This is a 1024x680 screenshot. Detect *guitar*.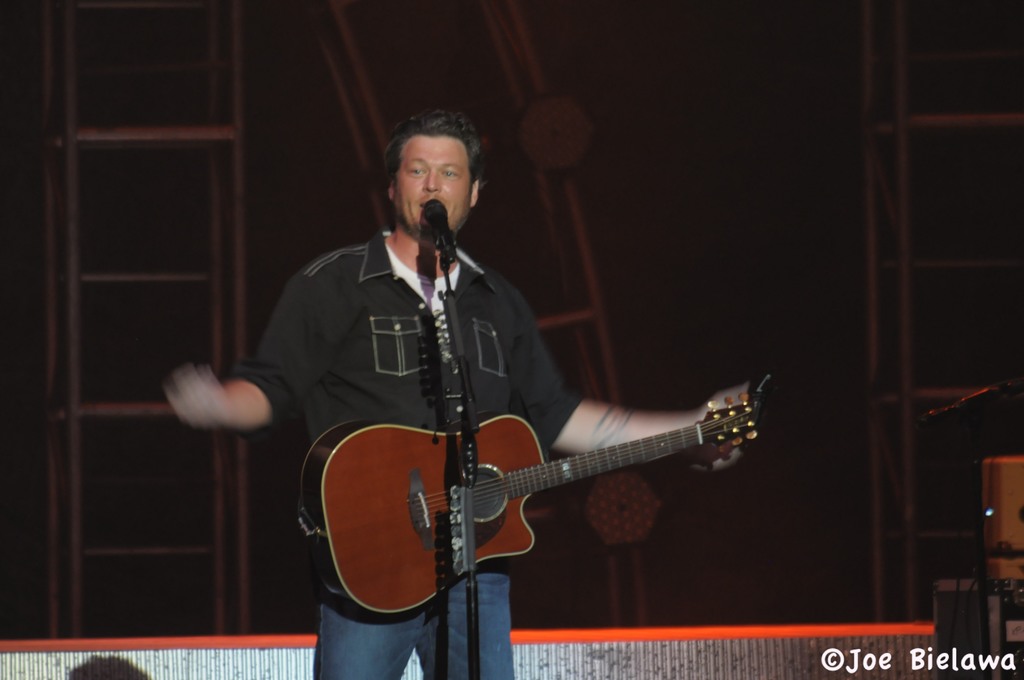
(left=297, top=382, right=778, bottom=626).
